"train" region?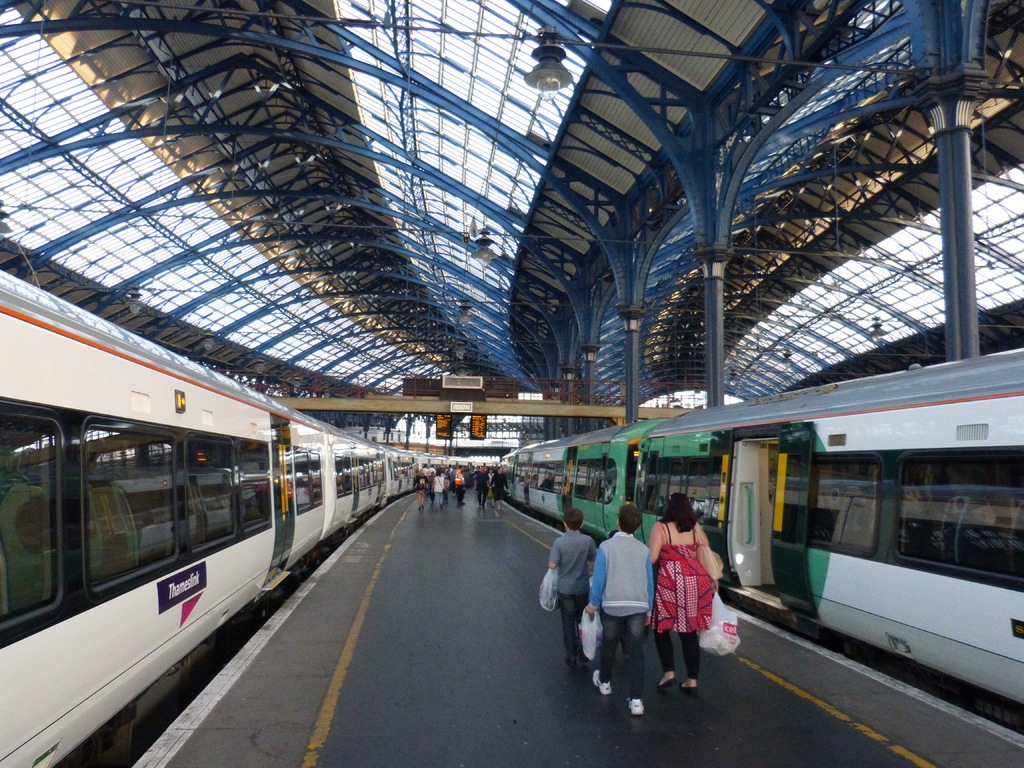
<region>0, 264, 451, 767</region>
